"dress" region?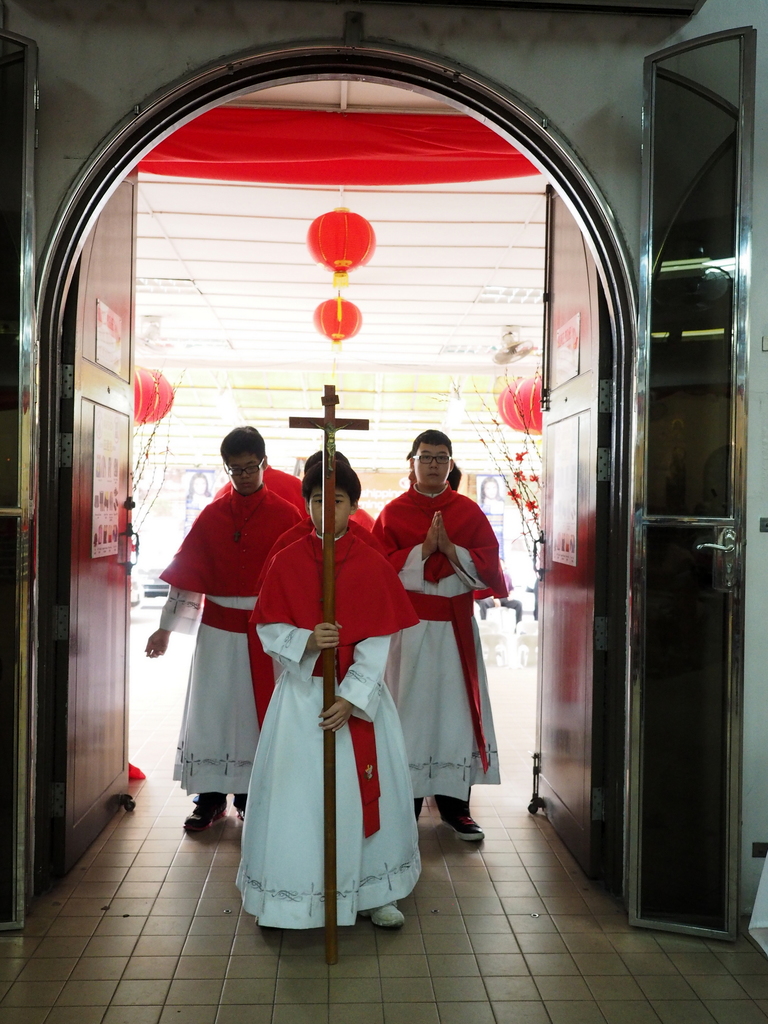
236,470,407,932
